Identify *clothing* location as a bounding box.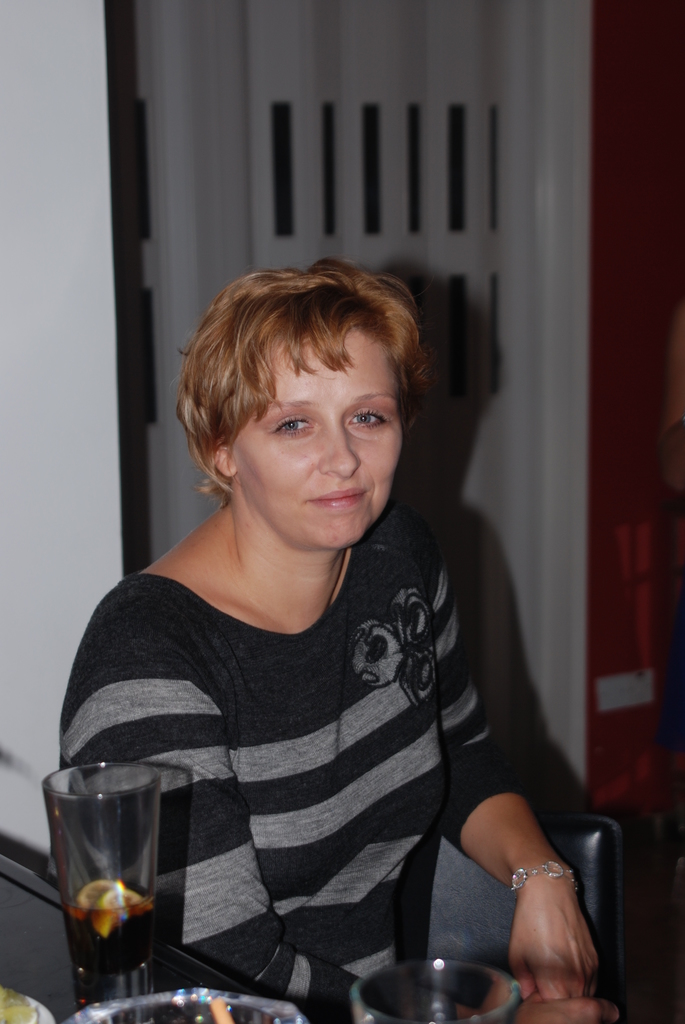
(left=69, top=481, right=501, bottom=984).
